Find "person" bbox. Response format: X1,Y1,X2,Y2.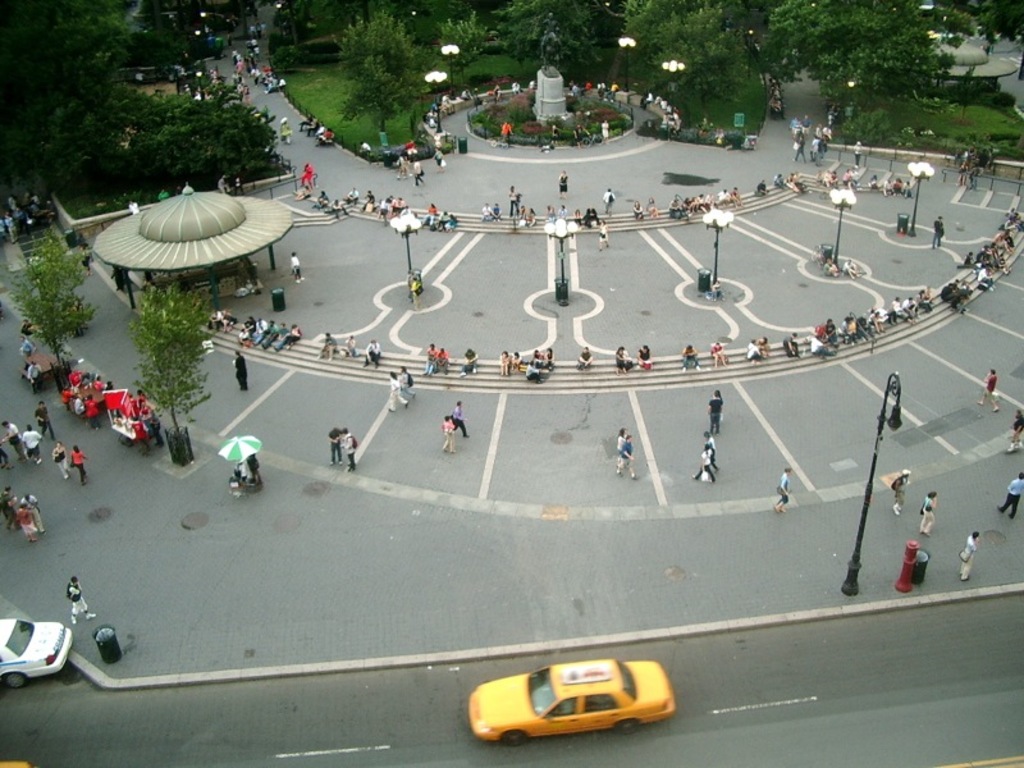
692,440,719,488.
